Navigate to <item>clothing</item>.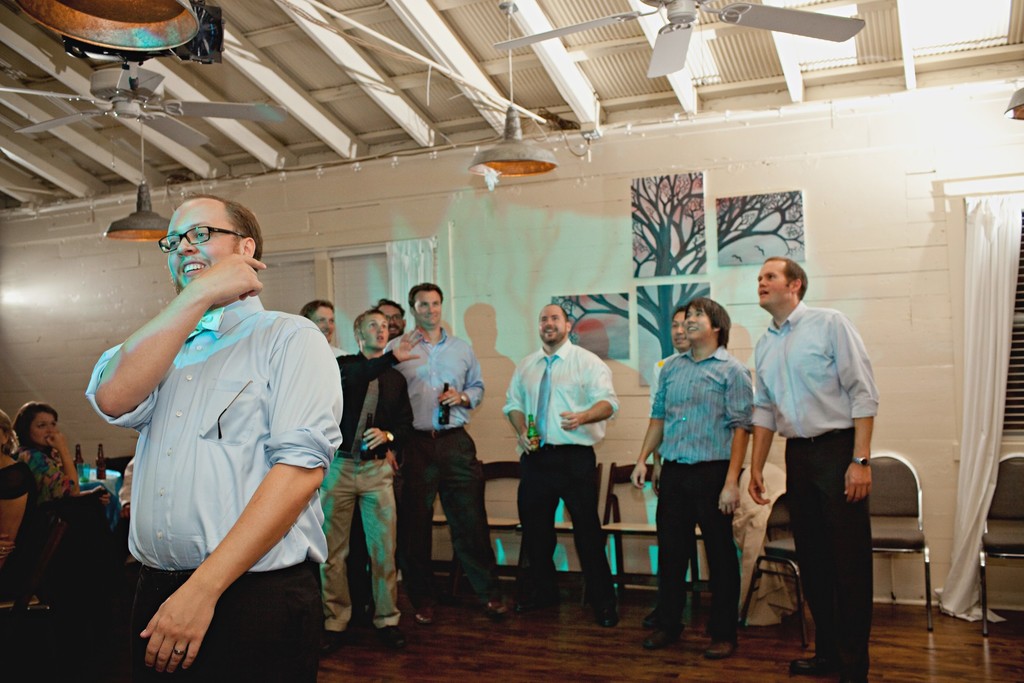
Navigation target: region(501, 334, 618, 613).
